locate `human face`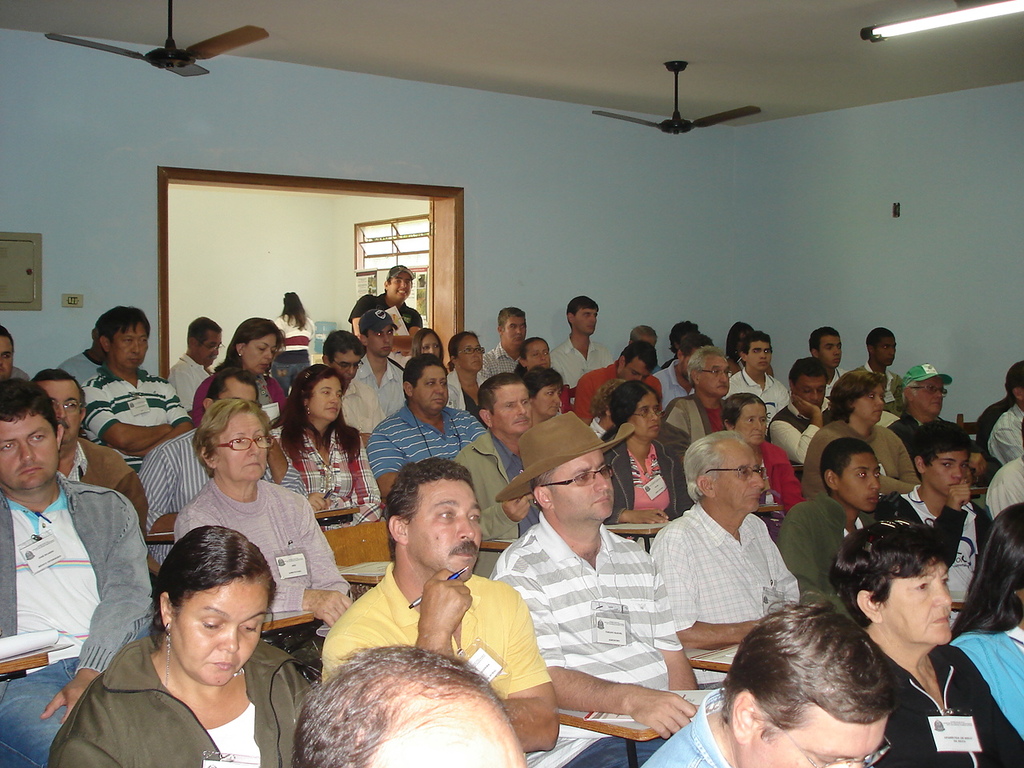
(x1=578, y1=307, x2=599, y2=333)
